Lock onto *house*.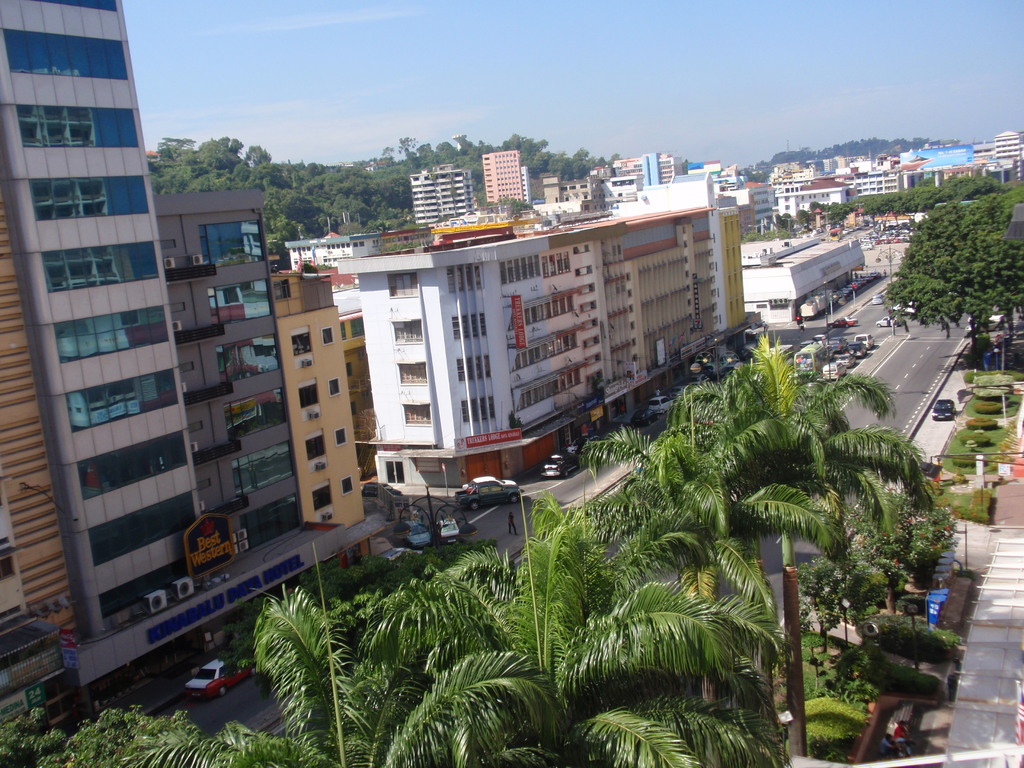
Locked: BBox(852, 171, 895, 196).
